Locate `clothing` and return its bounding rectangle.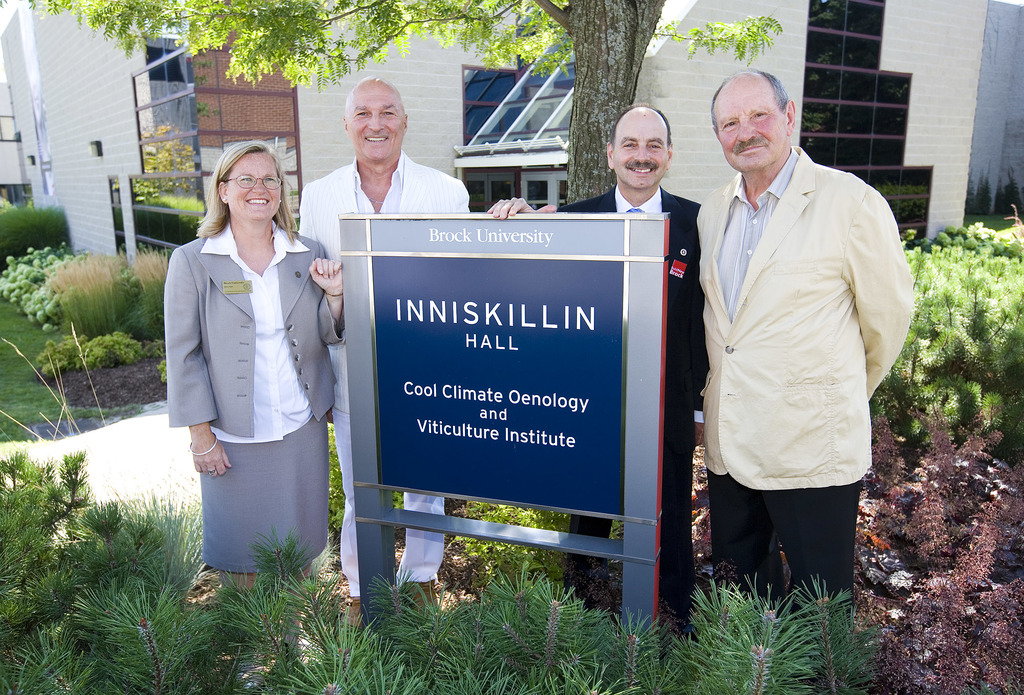
<bbox>298, 149, 495, 591</bbox>.
